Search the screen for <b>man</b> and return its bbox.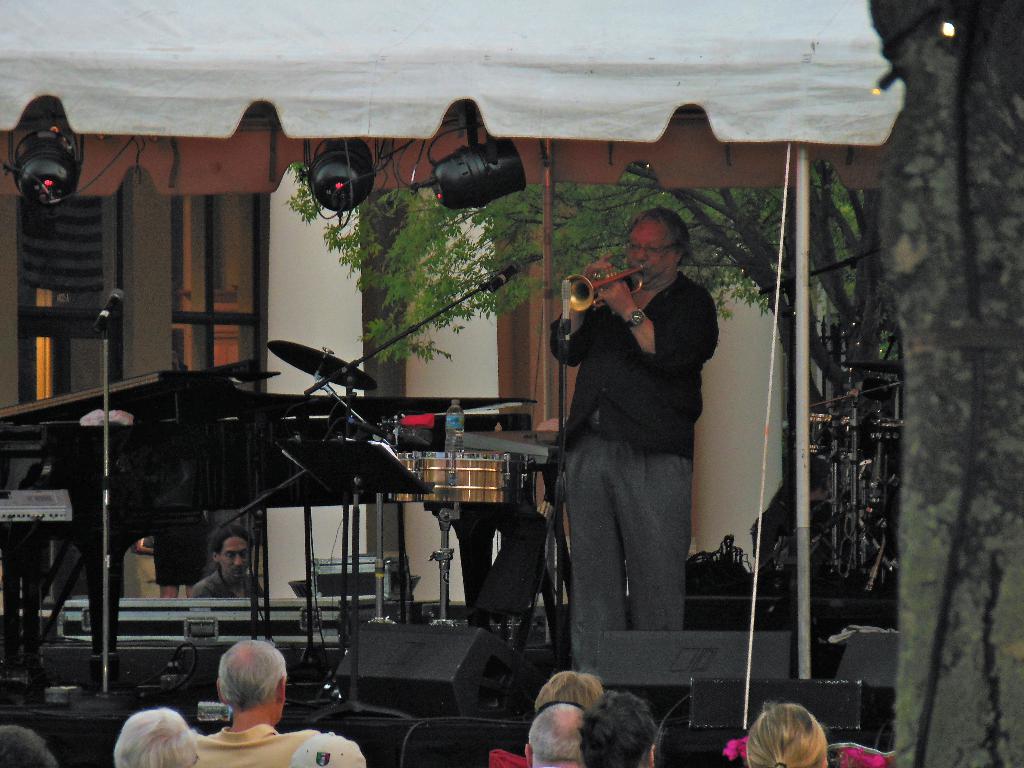
Found: locate(548, 206, 718, 688).
